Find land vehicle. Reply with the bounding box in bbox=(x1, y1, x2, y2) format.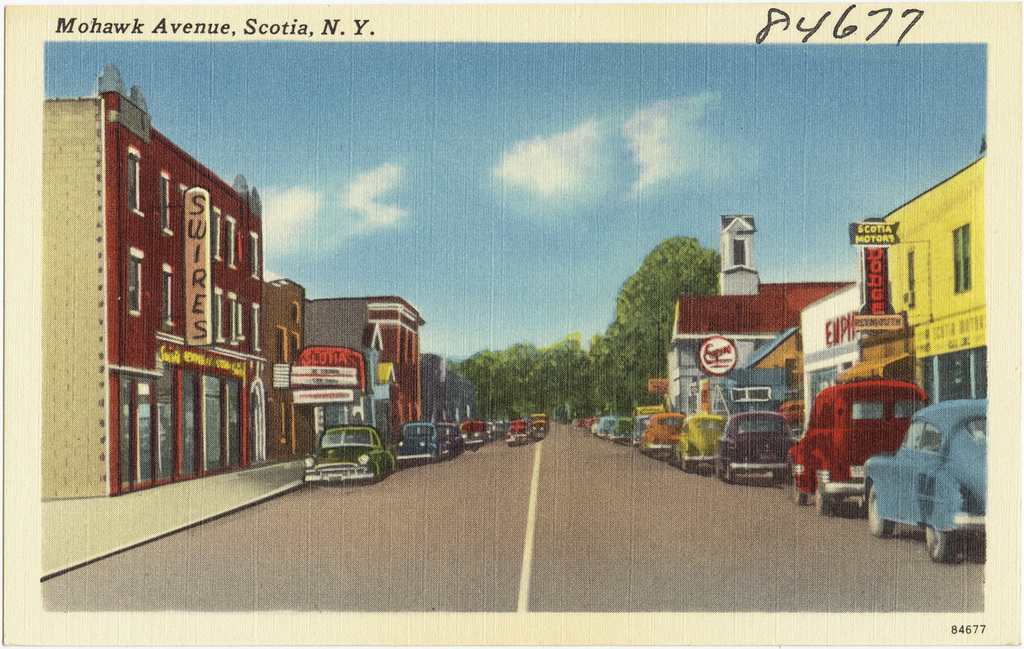
bbox=(504, 418, 530, 448).
